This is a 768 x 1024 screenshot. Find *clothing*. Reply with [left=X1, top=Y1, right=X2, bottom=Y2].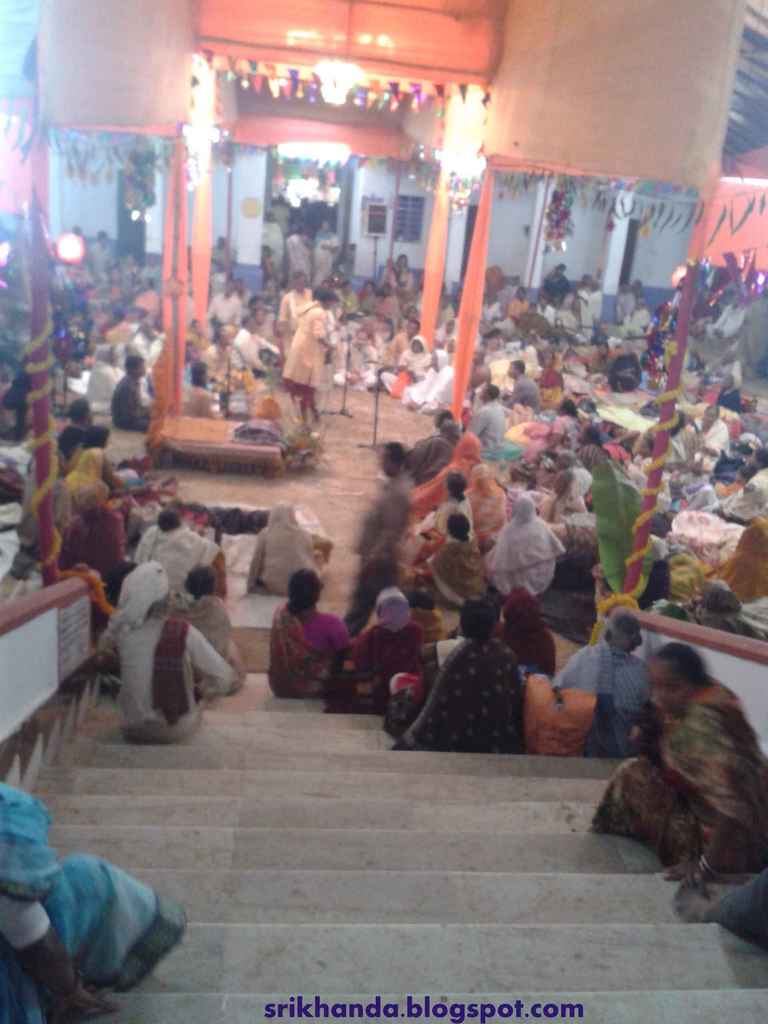
[left=413, top=431, right=502, bottom=528].
